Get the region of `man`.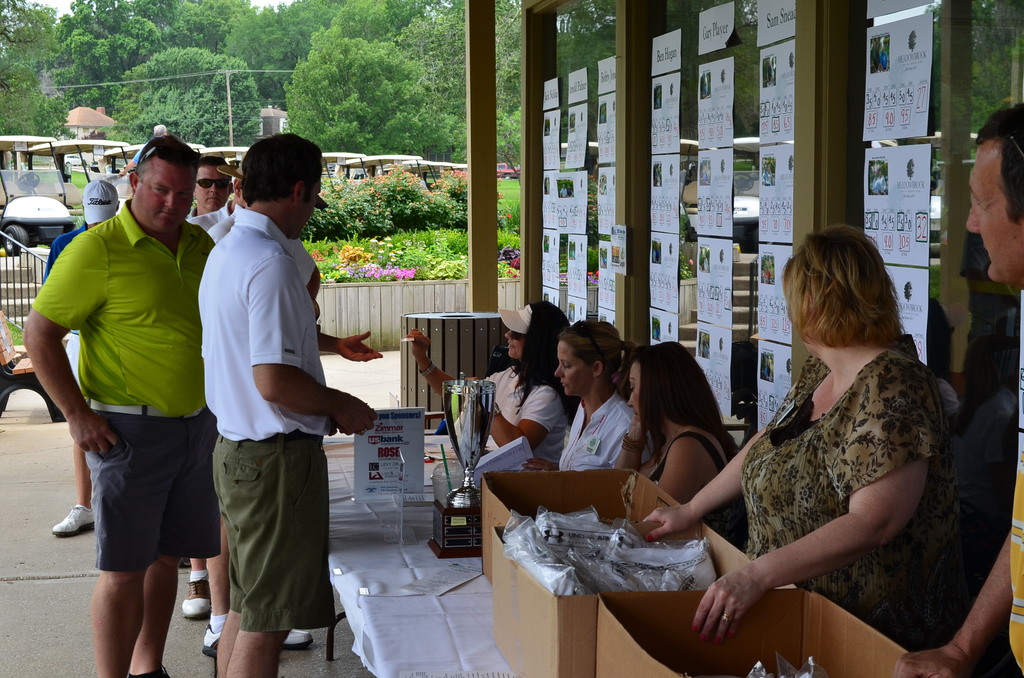
(left=24, top=138, right=220, bottom=677).
